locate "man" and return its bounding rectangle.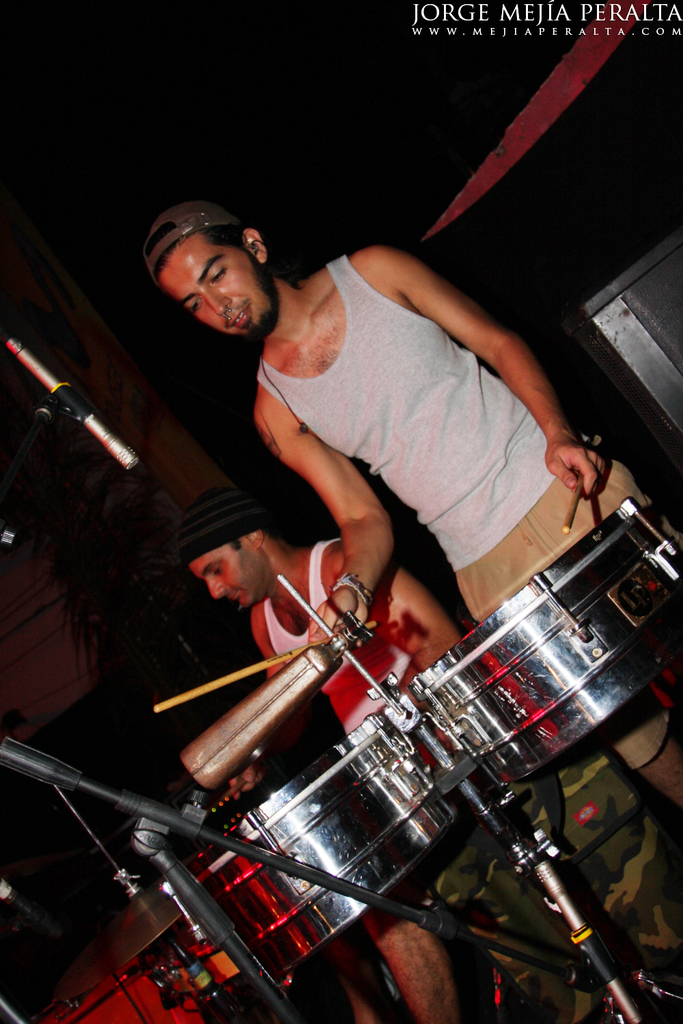
136, 205, 682, 851.
